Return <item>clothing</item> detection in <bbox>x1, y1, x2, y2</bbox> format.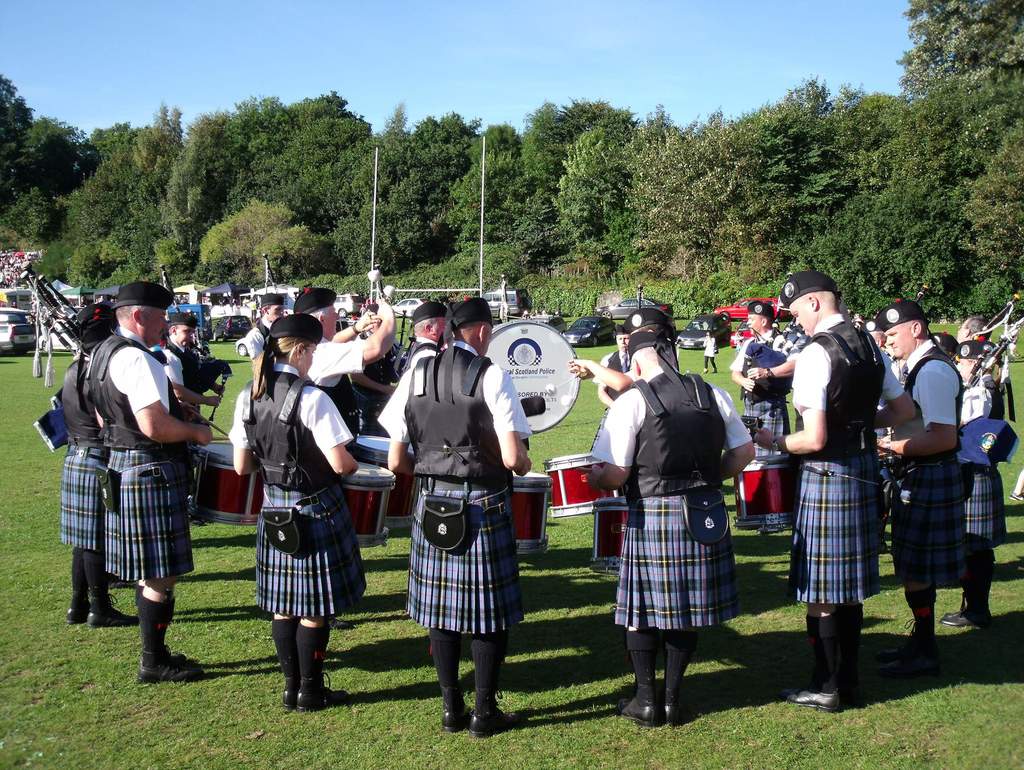
<bbox>246, 316, 280, 360</bbox>.
